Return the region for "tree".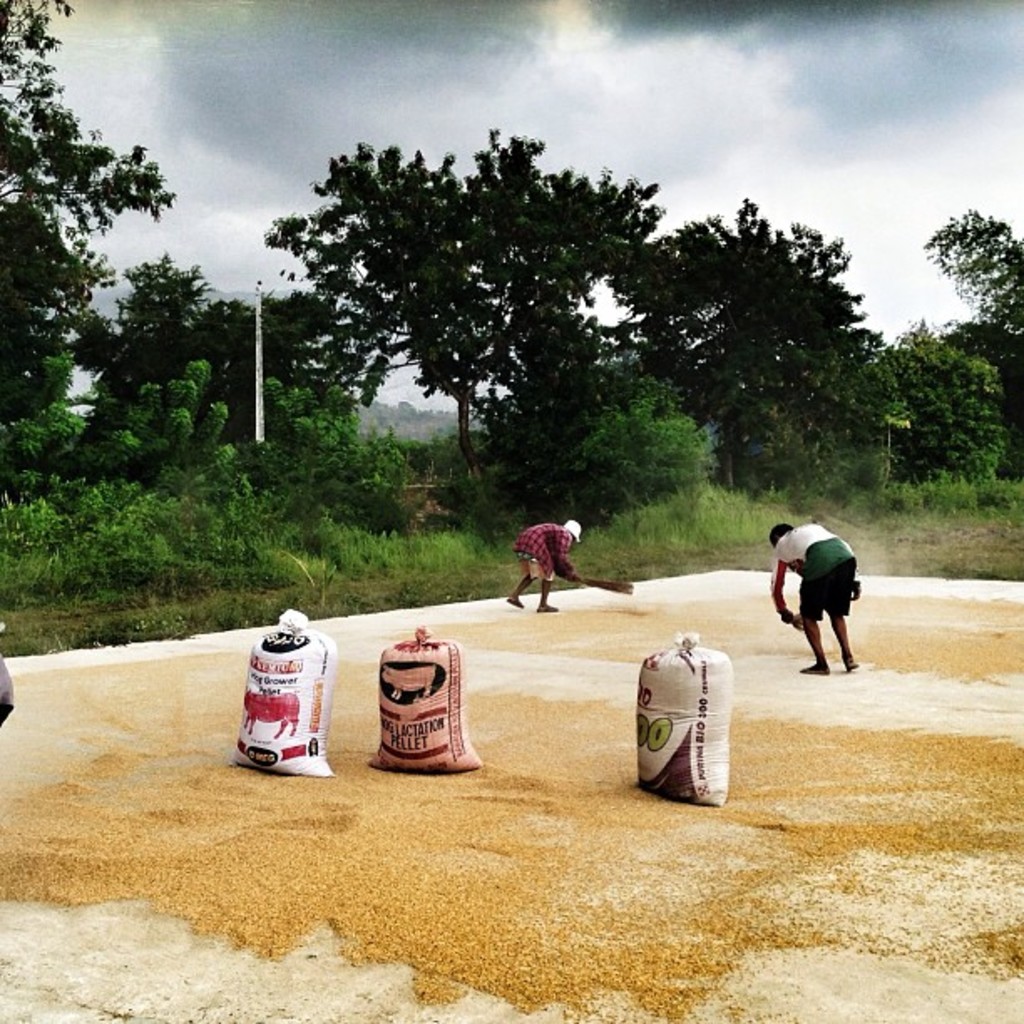
<bbox>79, 241, 216, 447</bbox>.
